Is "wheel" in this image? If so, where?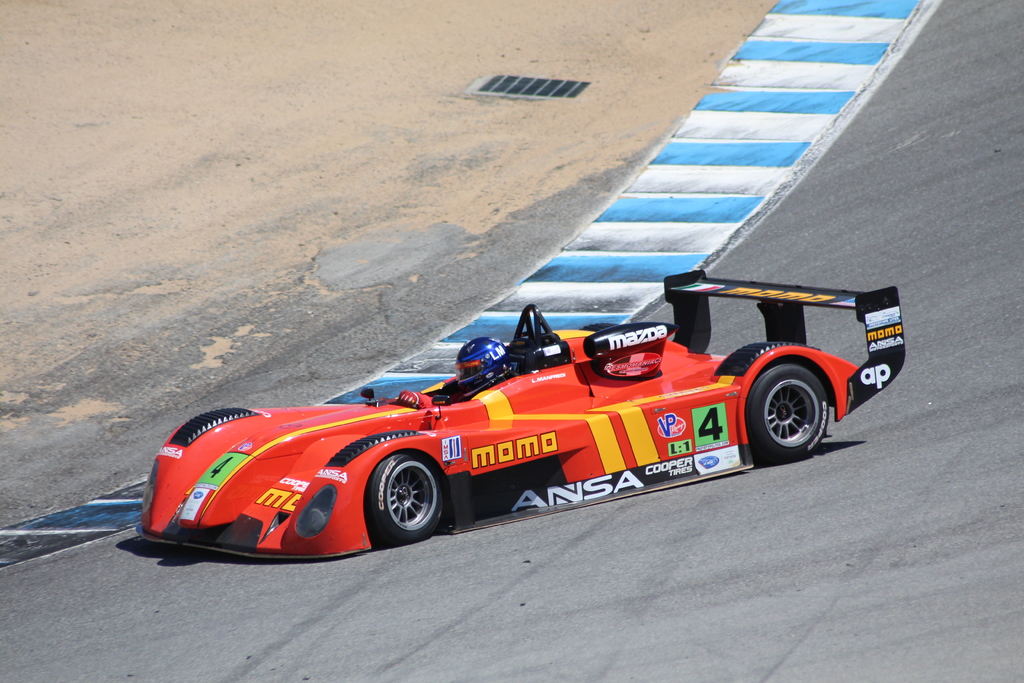
Yes, at (354, 452, 447, 539).
